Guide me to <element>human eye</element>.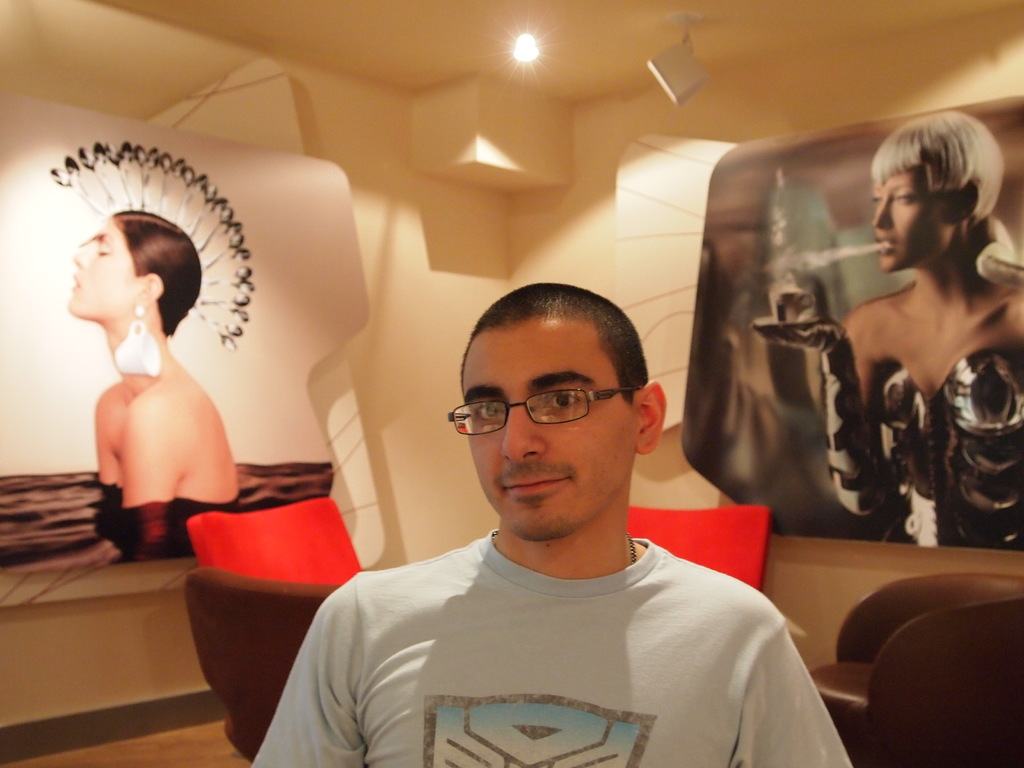
Guidance: [x1=547, y1=380, x2=581, y2=415].
